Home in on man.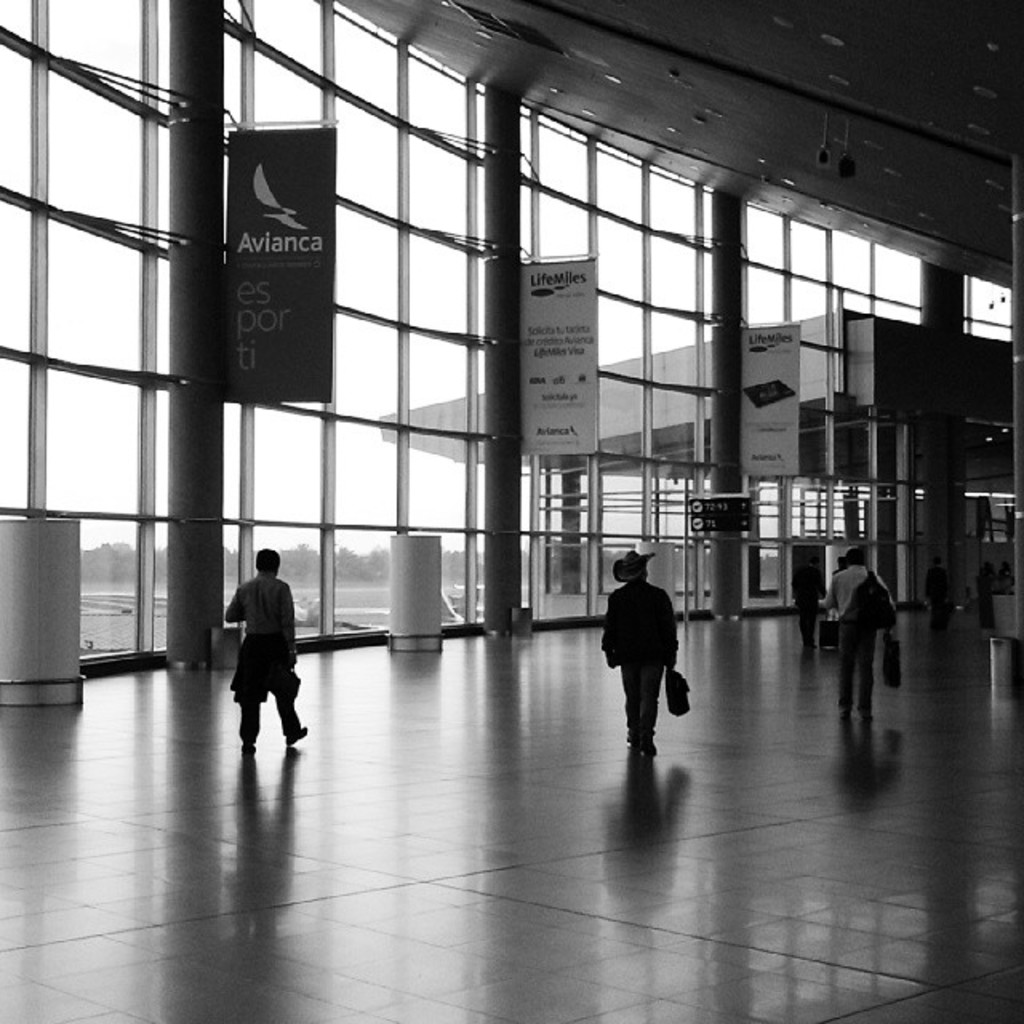
Homed in at 595 555 696 781.
